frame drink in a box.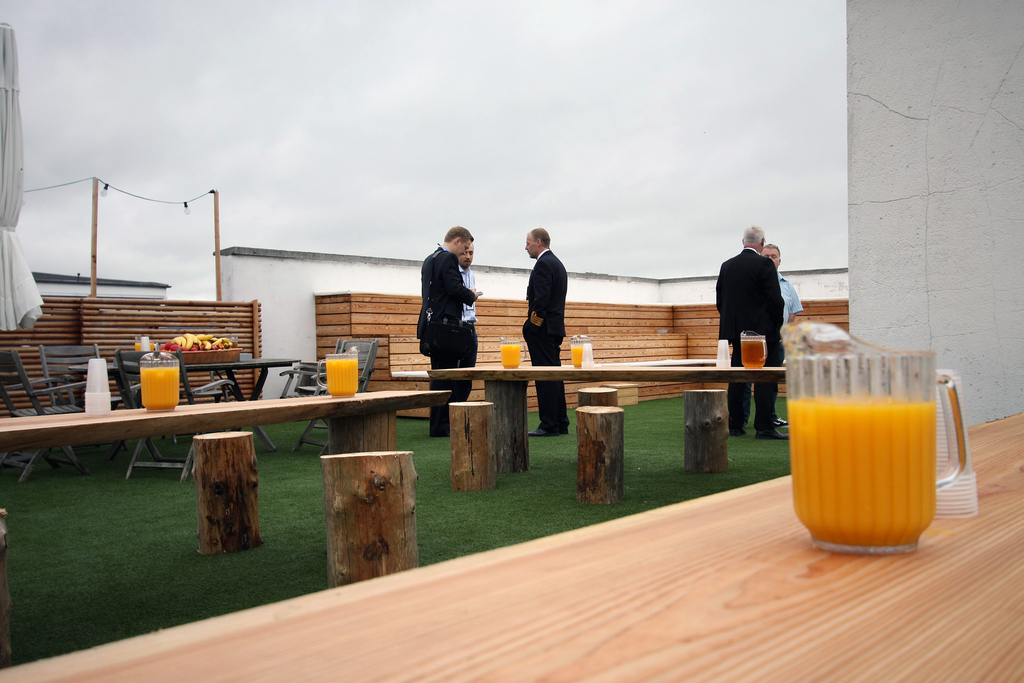
box=[324, 360, 358, 394].
